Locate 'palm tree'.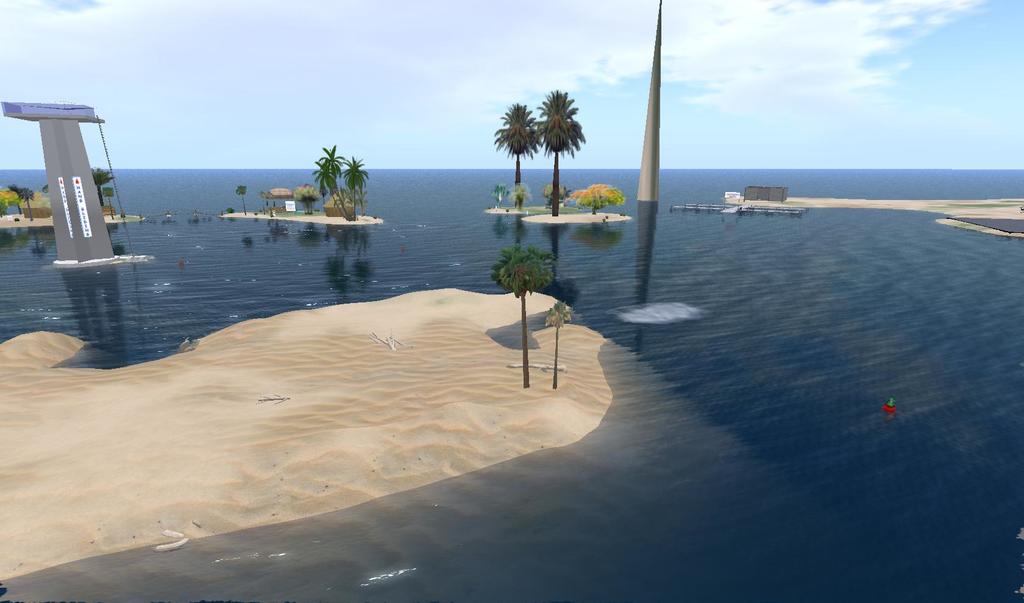
Bounding box: {"x1": 312, "y1": 159, "x2": 355, "y2": 222}.
